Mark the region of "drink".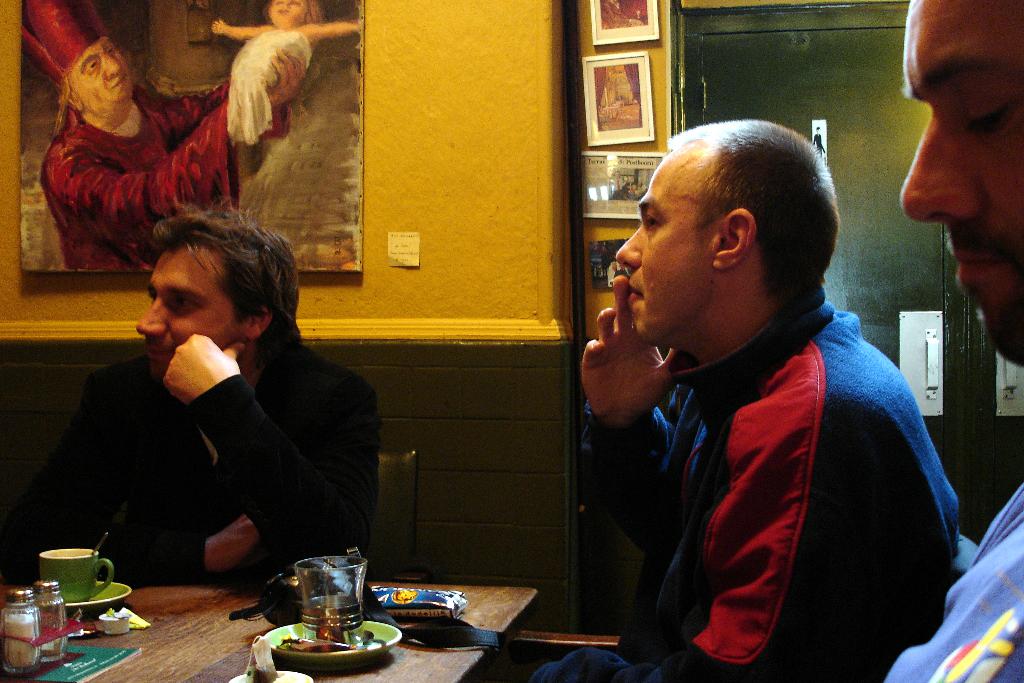
Region: box(287, 554, 372, 645).
